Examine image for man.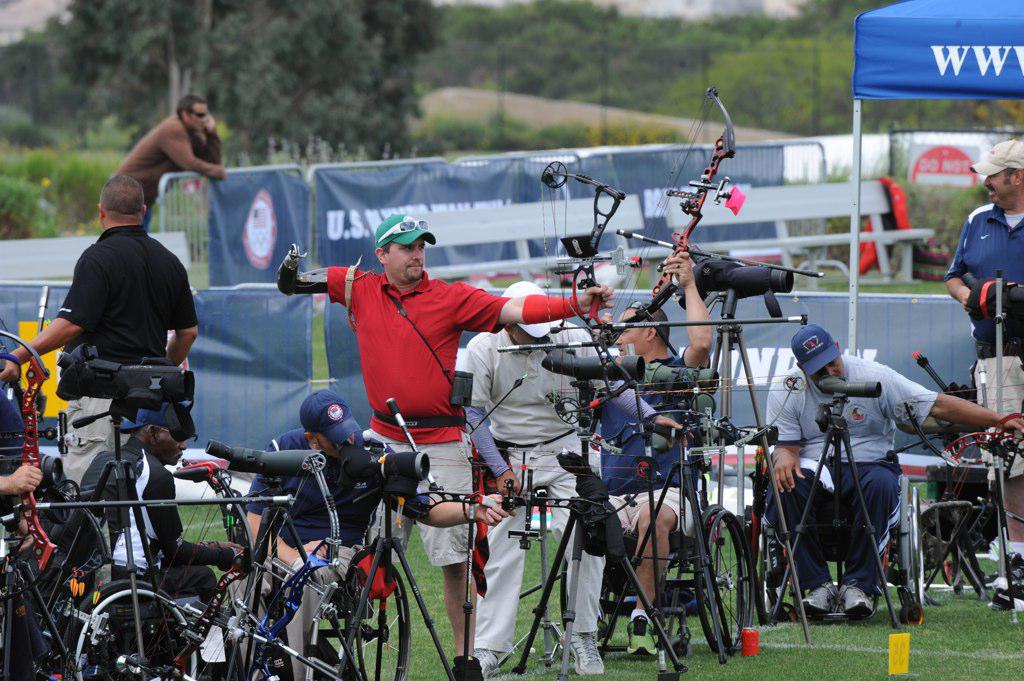
Examination result: box(115, 95, 220, 224).
